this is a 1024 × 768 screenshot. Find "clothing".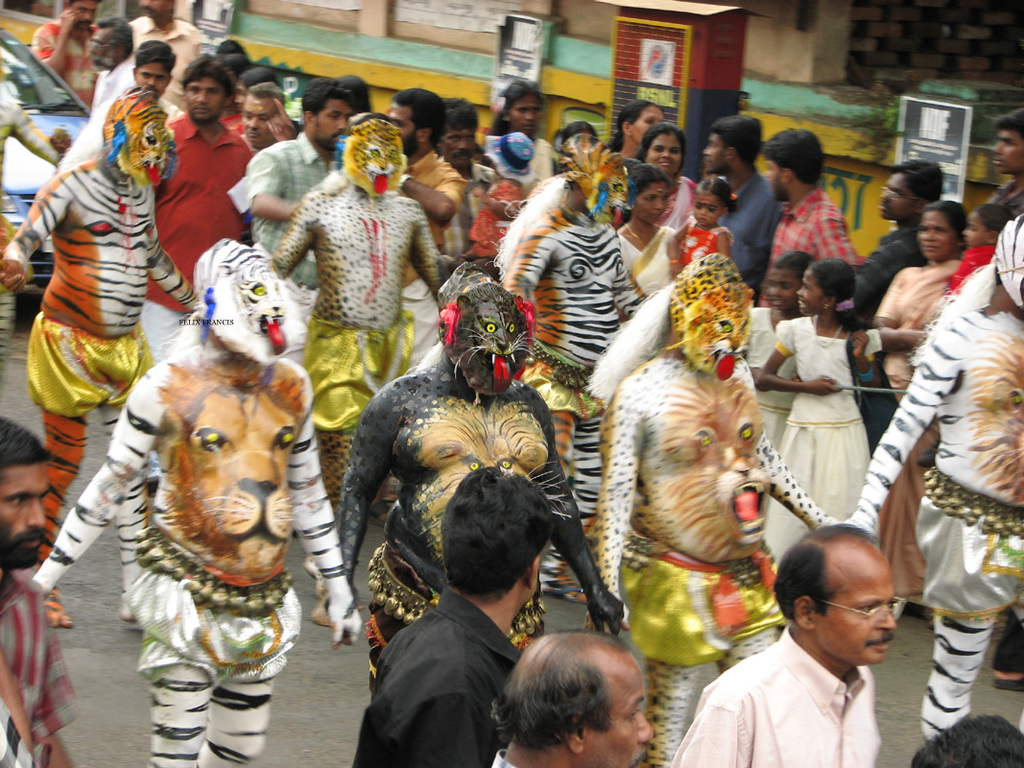
Bounding box: (left=47, top=55, right=138, bottom=195).
